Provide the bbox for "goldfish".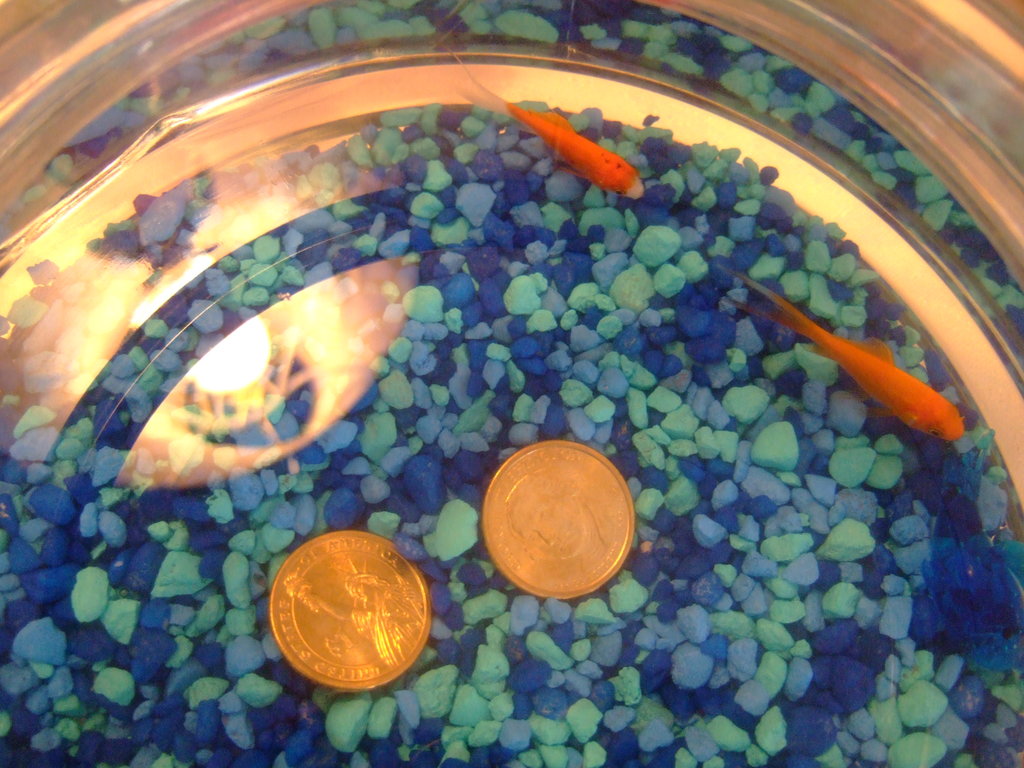
bbox=(738, 253, 952, 447).
